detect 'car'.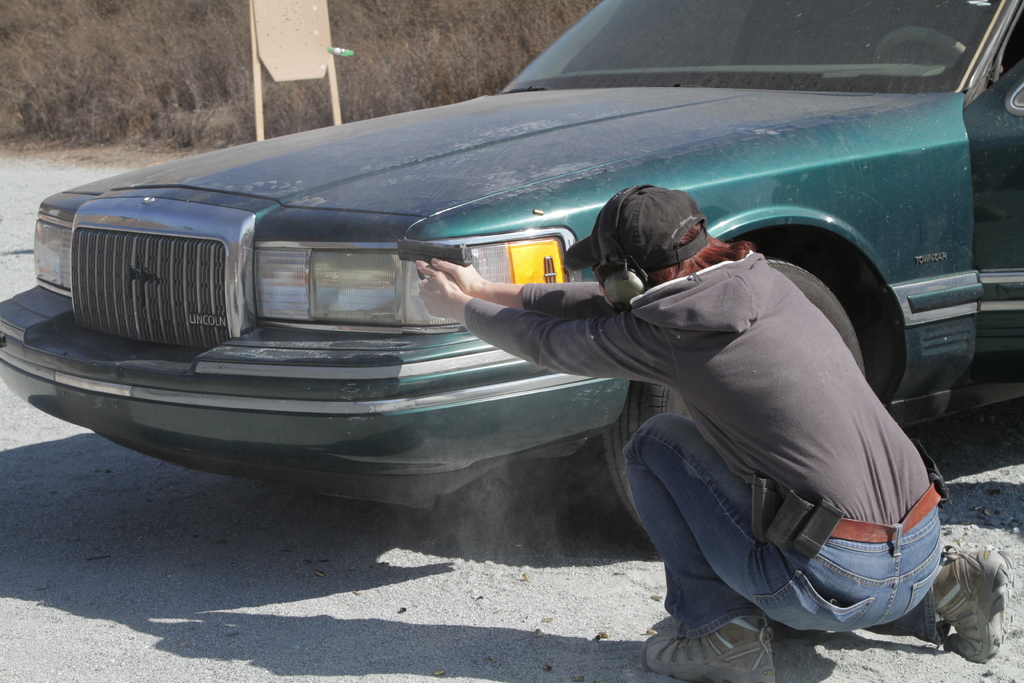
Detected at 0:0:1023:541.
